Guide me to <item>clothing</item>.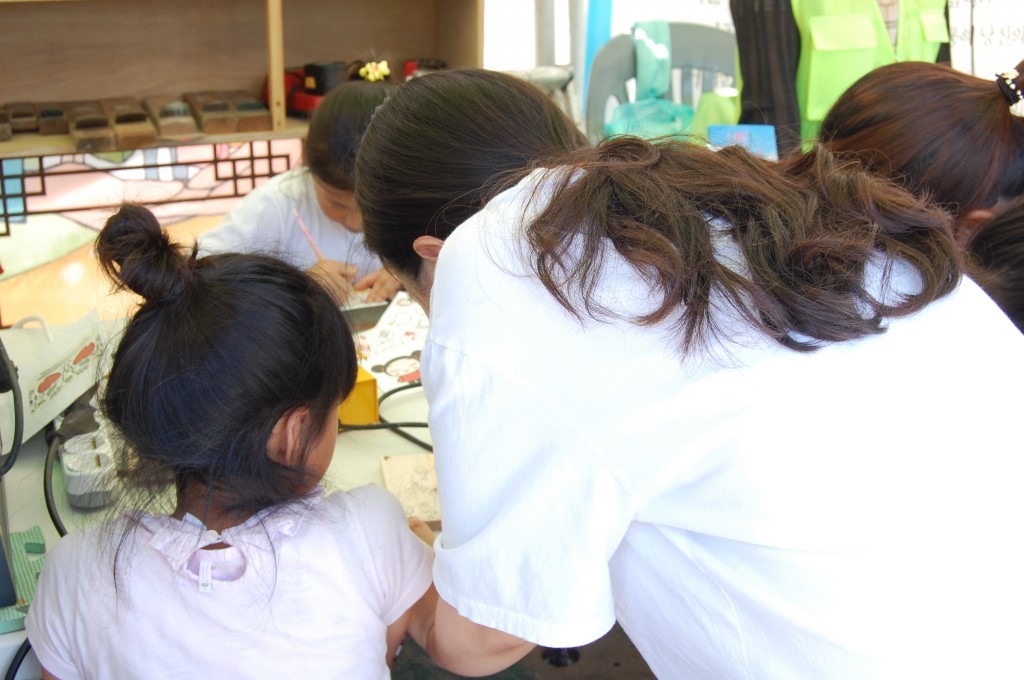
Guidance: (left=298, top=104, right=988, bottom=662).
